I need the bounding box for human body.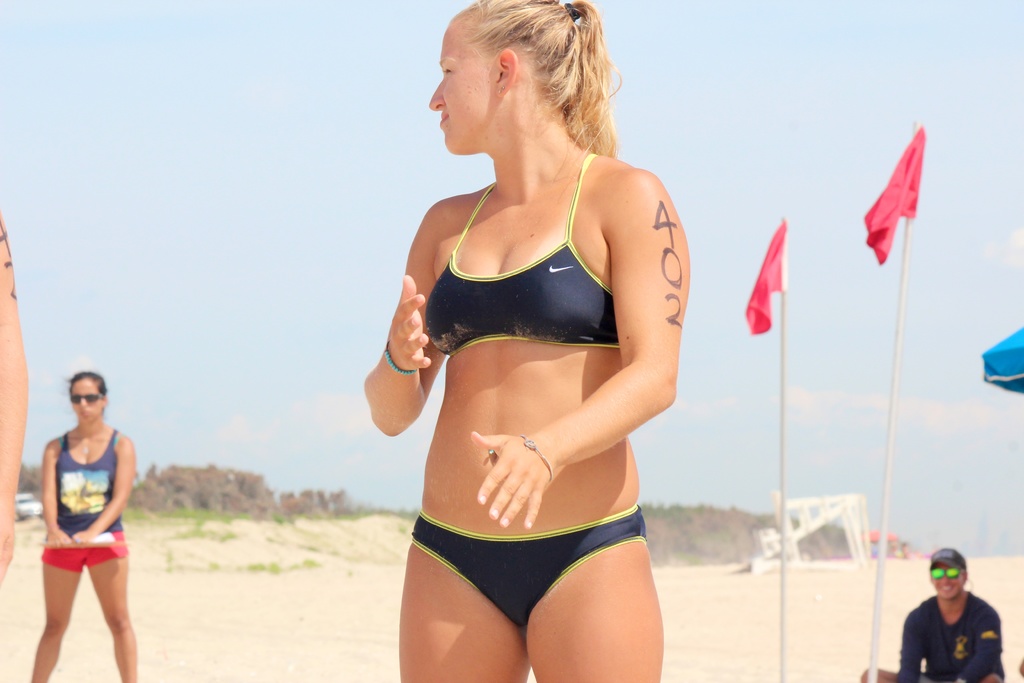
Here it is: bbox=(863, 591, 1010, 682).
